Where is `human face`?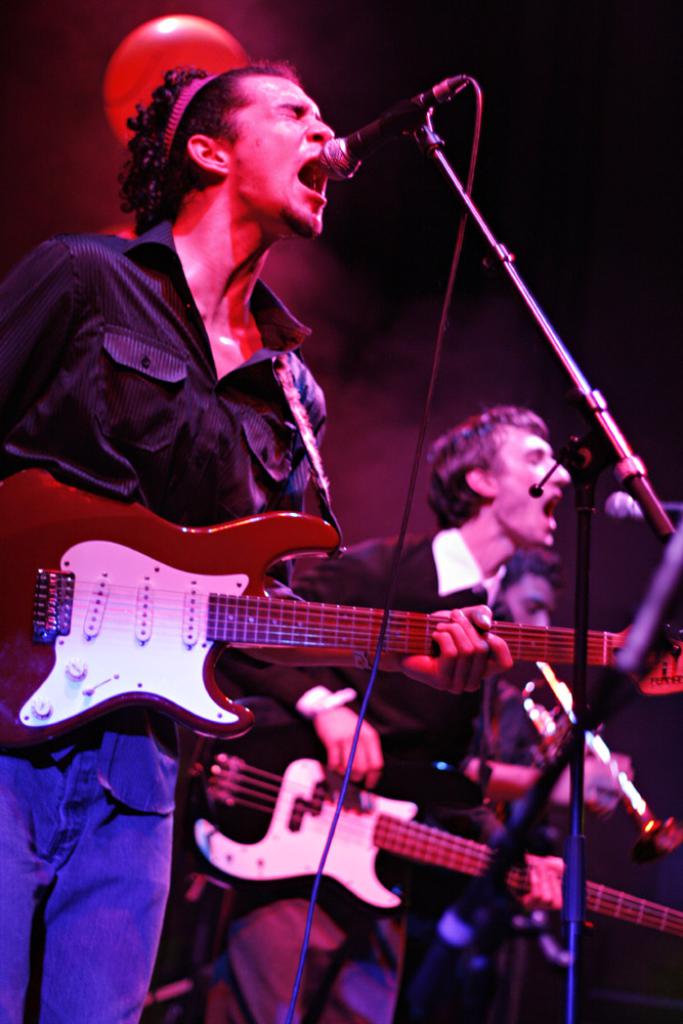
rect(510, 578, 561, 624).
